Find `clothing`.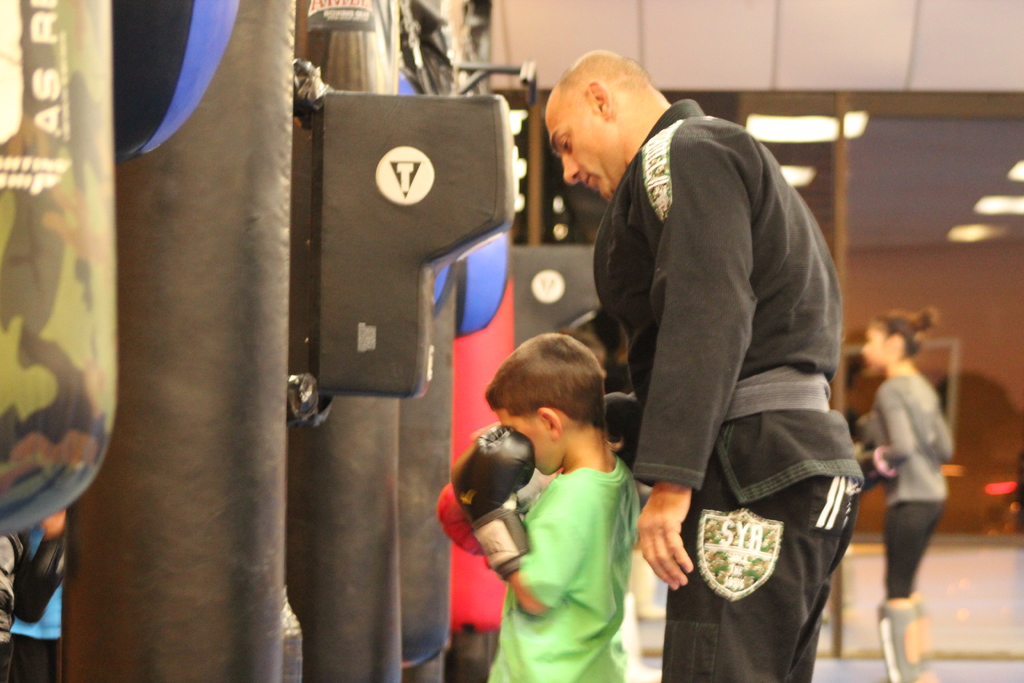
region(854, 368, 956, 603).
